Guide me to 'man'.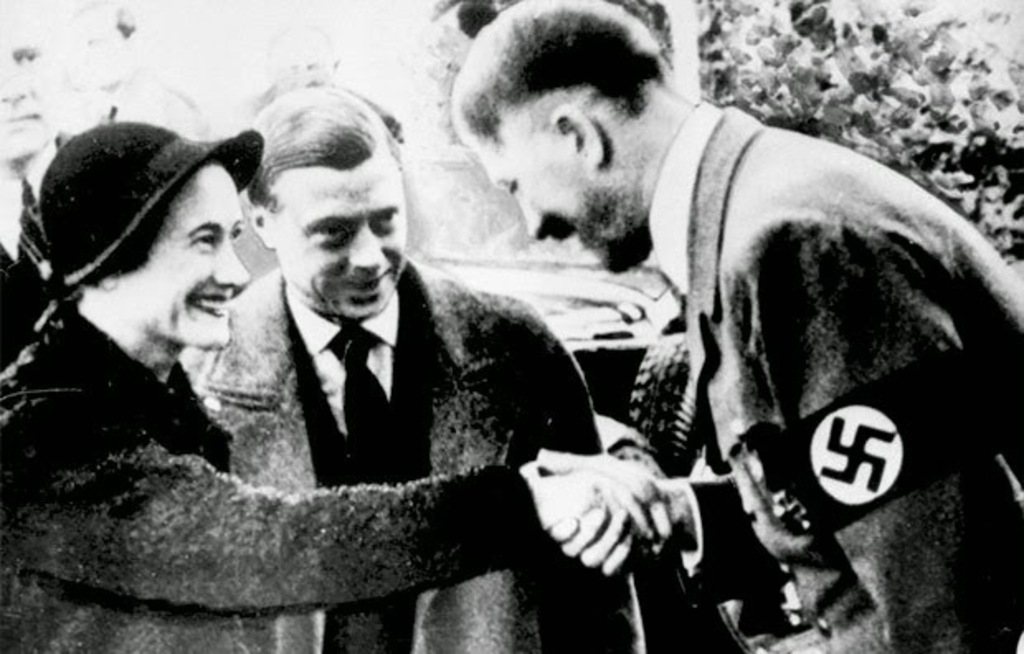
Guidance: [454, 0, 1022, 652].
